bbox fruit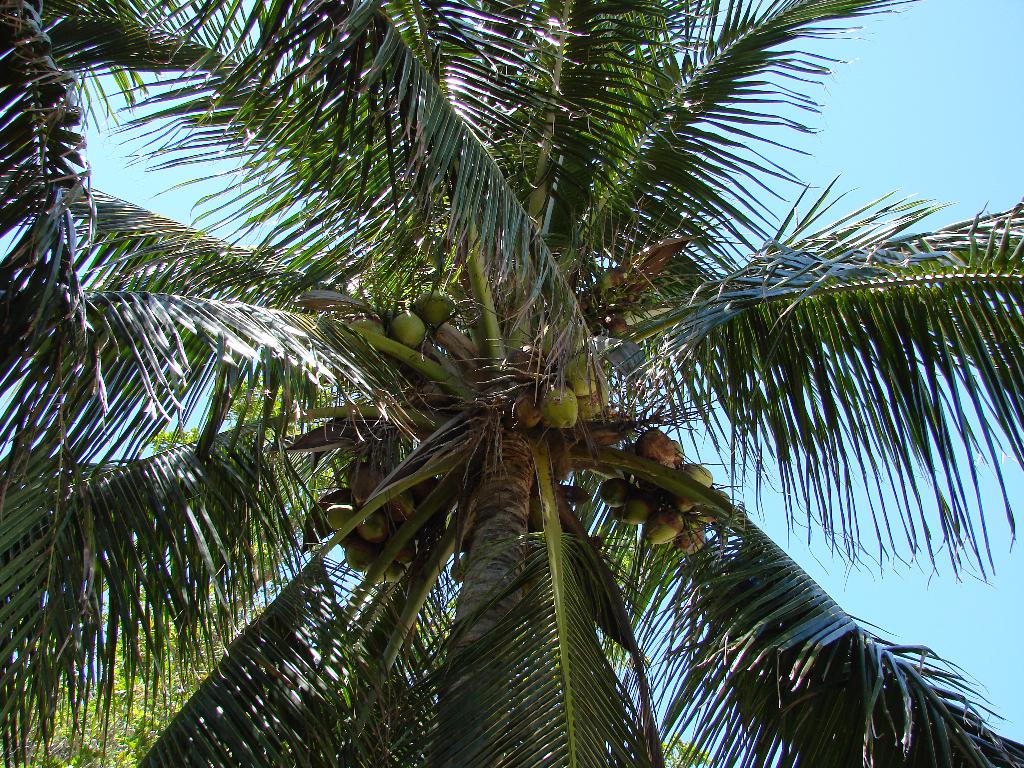
bbox(541, 378, 580, 428)
